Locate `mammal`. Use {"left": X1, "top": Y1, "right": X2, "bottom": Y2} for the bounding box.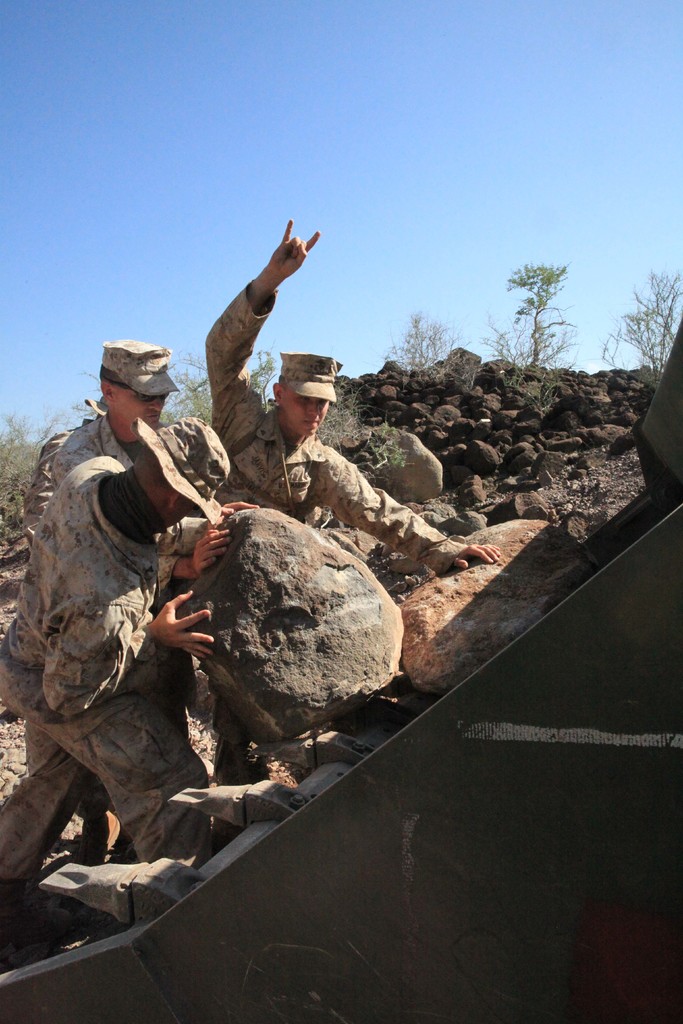
{"left": 197, "top": 219, "right": 498, "bottom": 781}.
